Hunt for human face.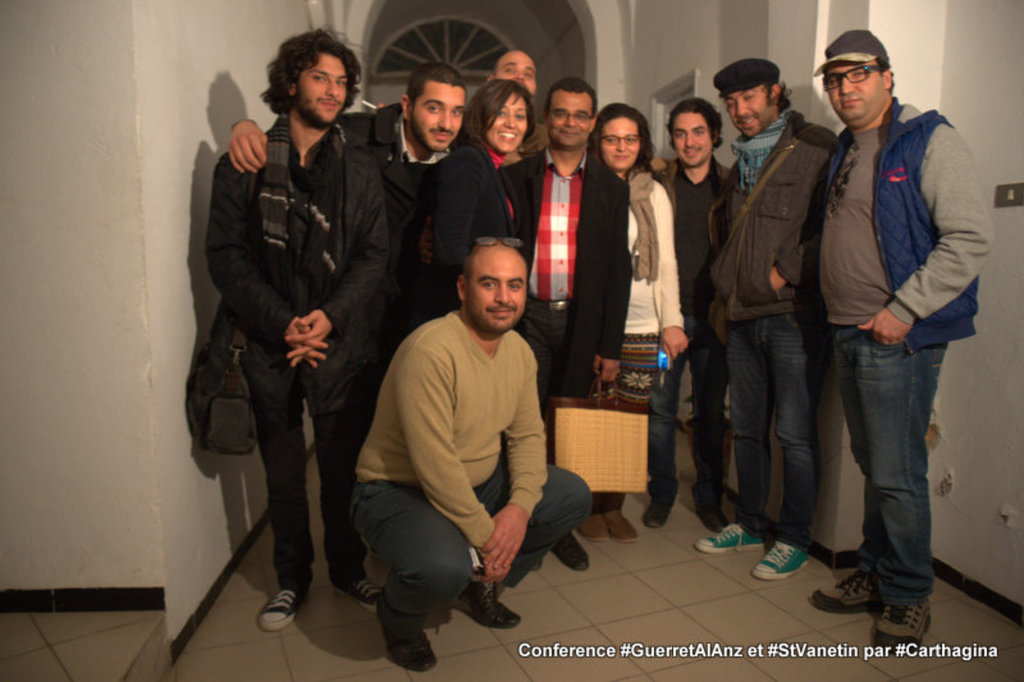
Hunted down at bbox(824, 55, 879, 123).
